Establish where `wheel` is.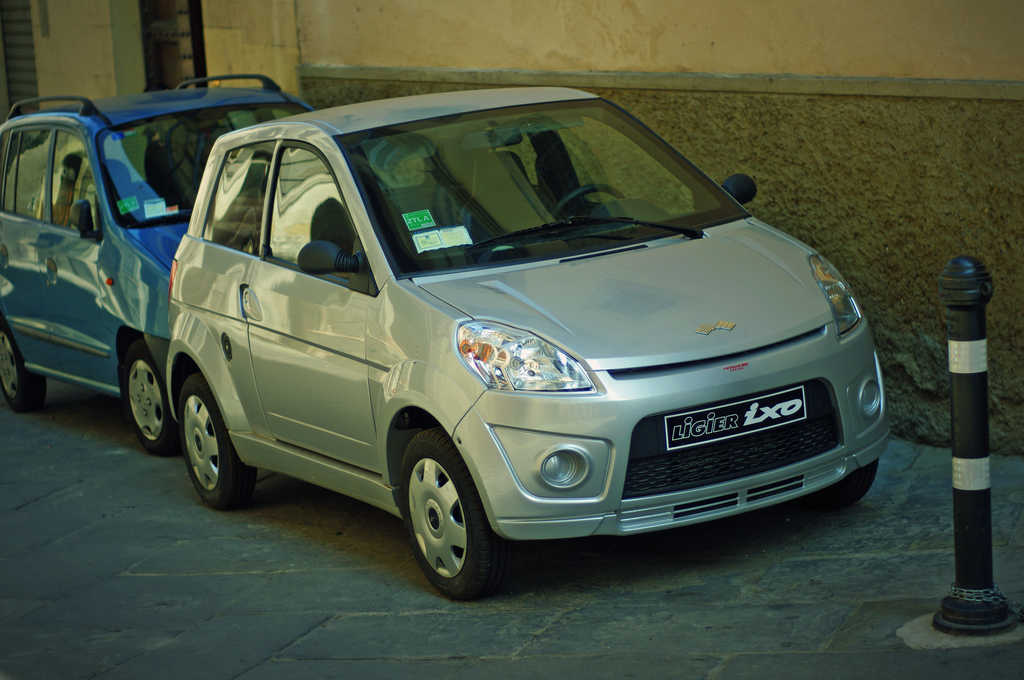
Established at 179/370/253/501.
